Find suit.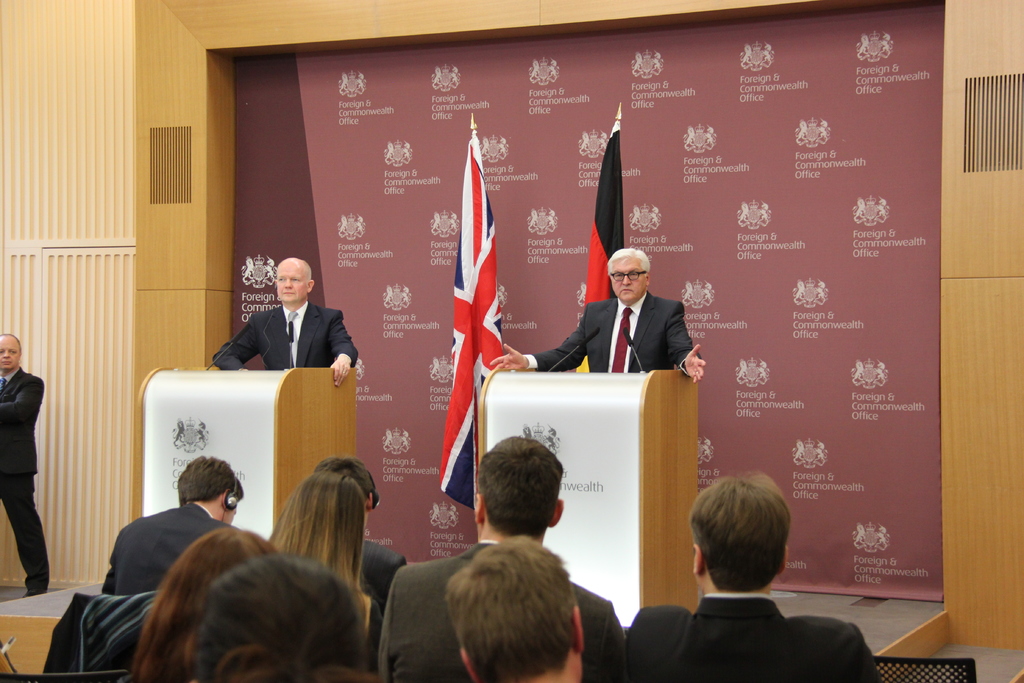
524,286,697,370.
